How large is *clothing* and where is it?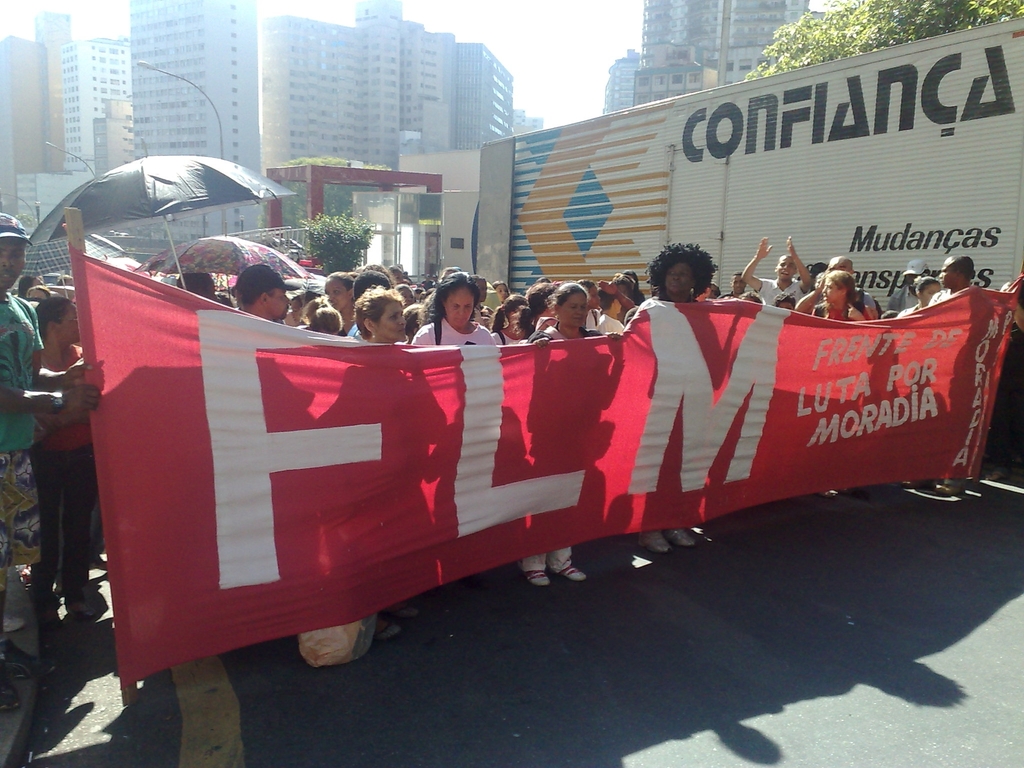
Bounding box: Rect(856, 294, 883, 322).
